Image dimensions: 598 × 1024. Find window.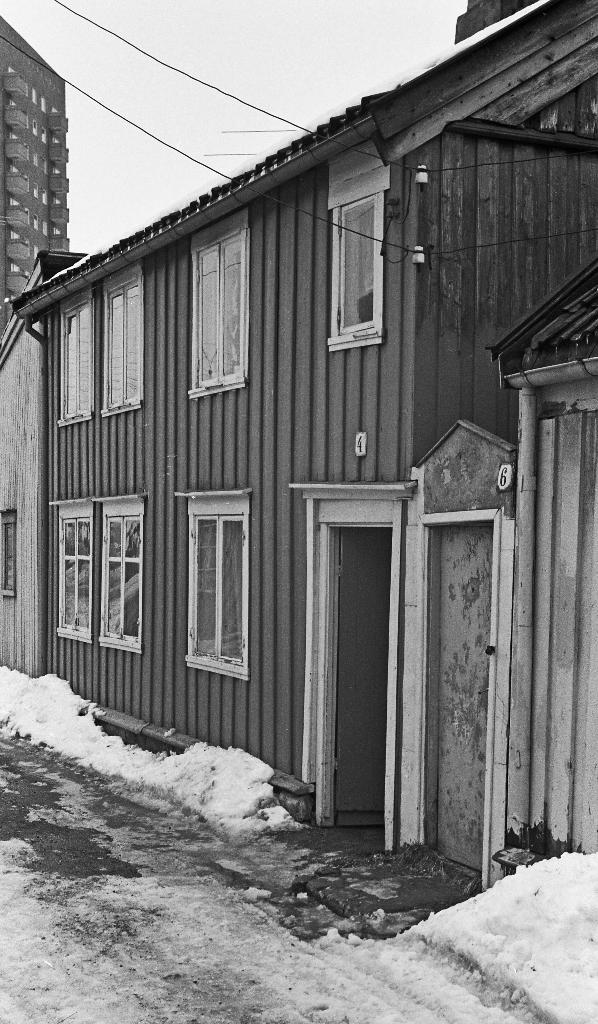
BBox(41, 186, 48, 205).
